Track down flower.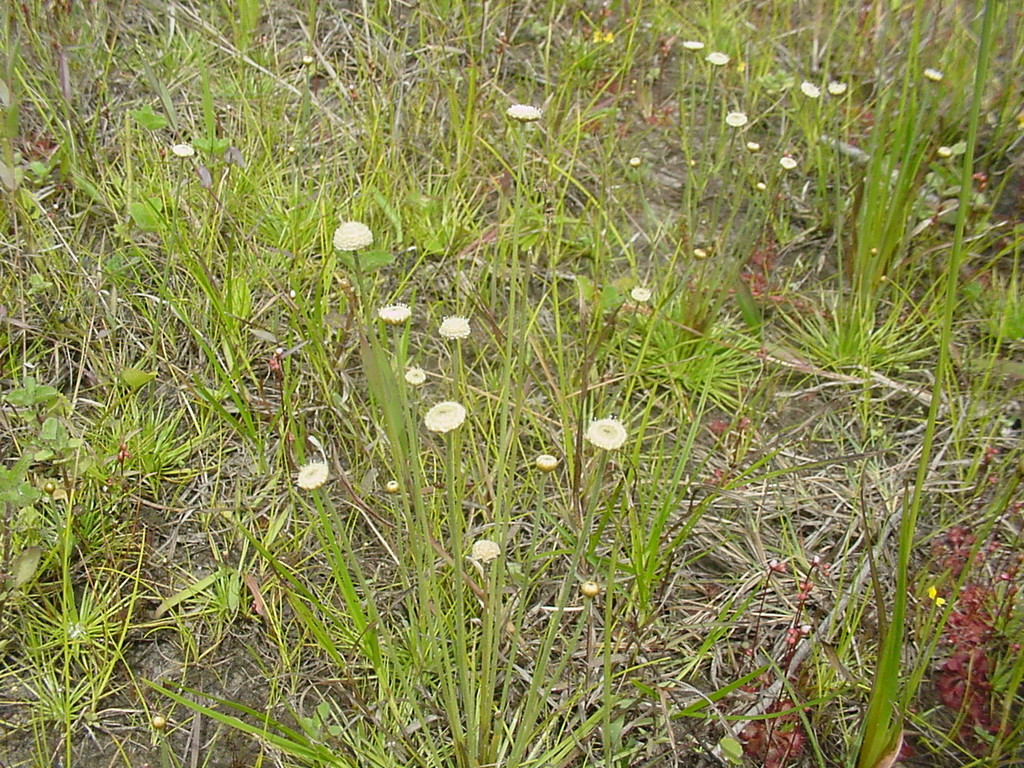
Tracked to 694/248/708/259.
